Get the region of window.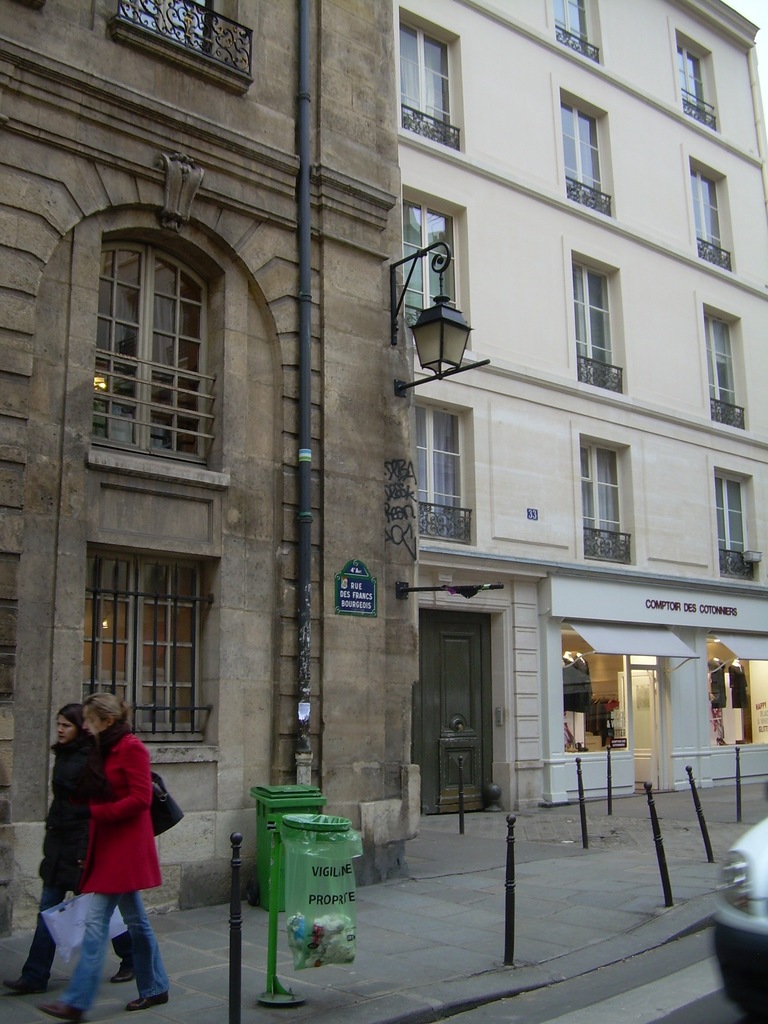
(107,0,247,93).
